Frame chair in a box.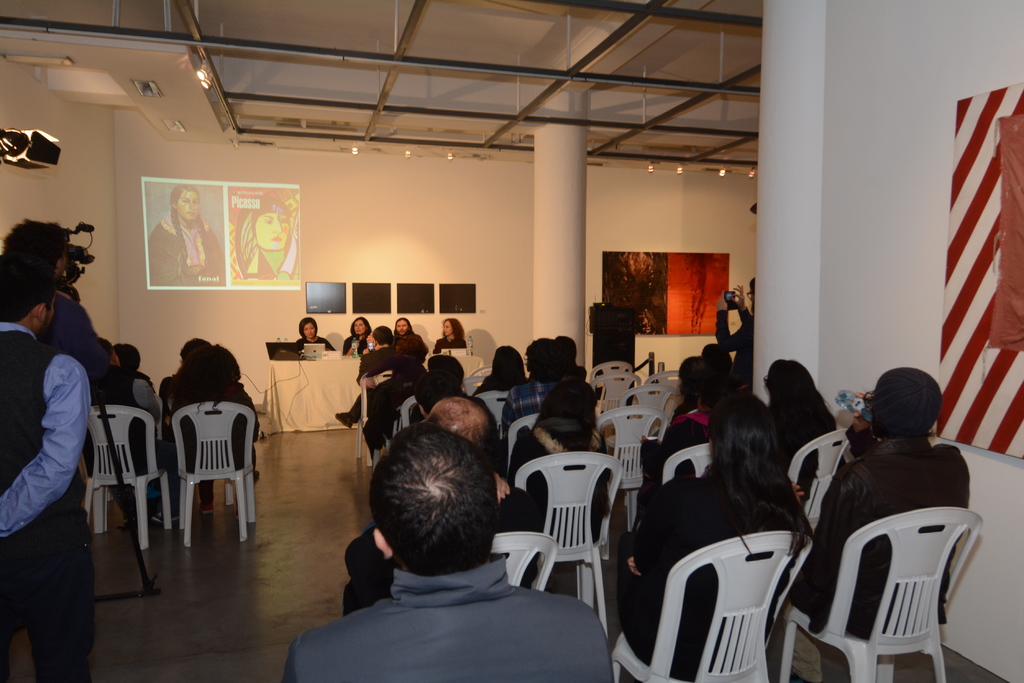
Rect(616, 383, 684, 439).
